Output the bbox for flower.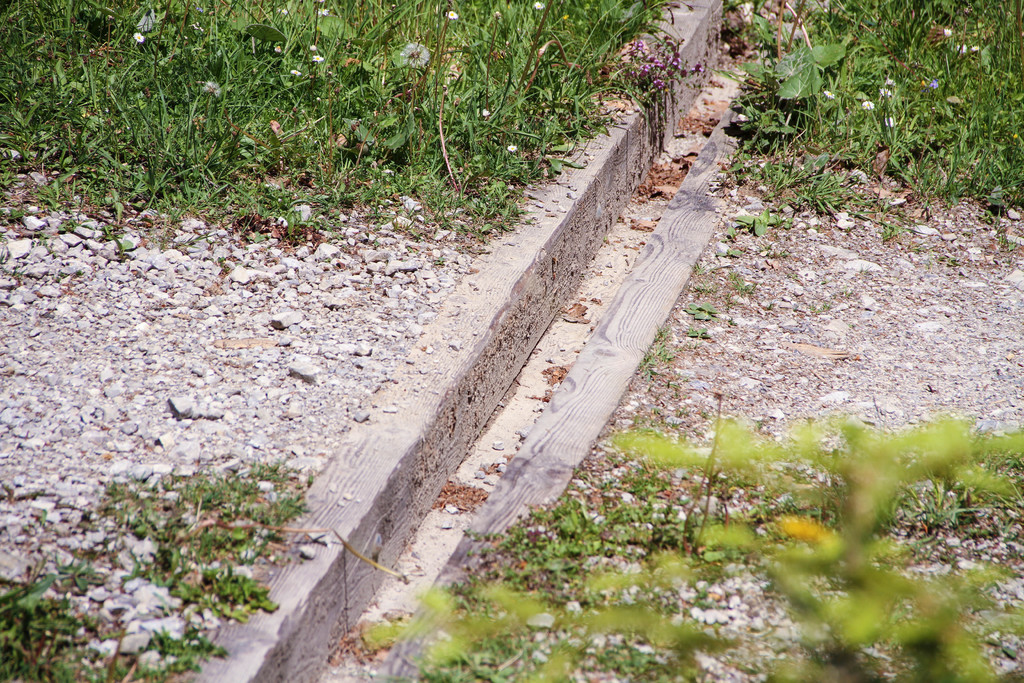
{"x1": 883, "y1": 114, "x2": 896, "y2": 128}.
